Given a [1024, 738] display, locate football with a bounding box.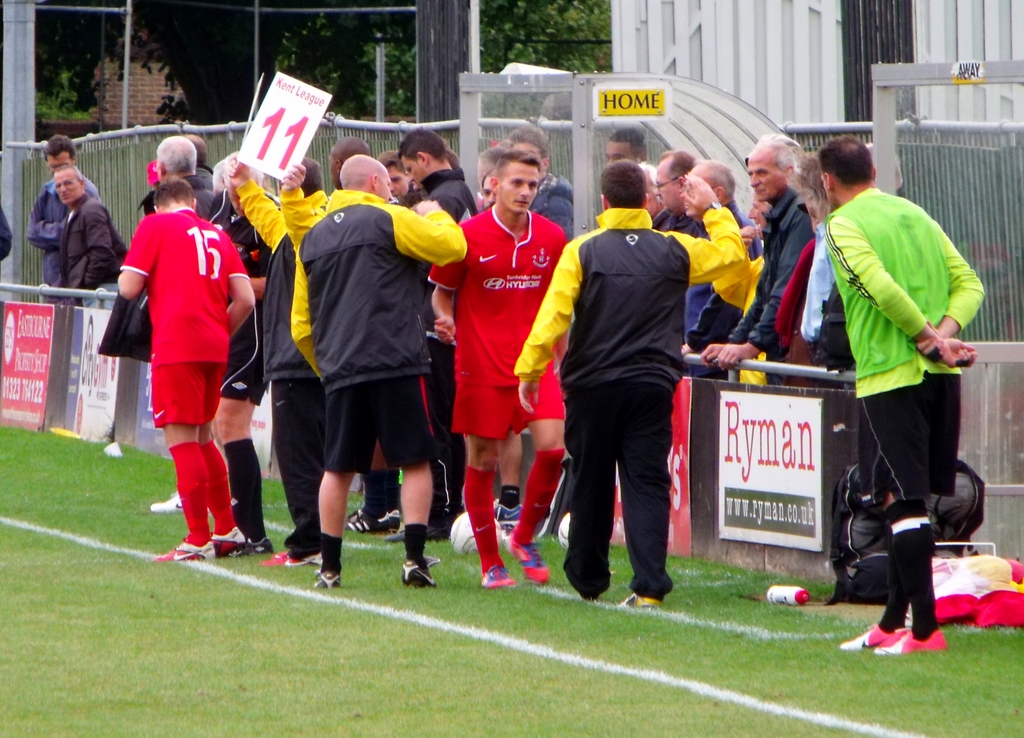
Located: box=[929, 555, 968, 598].
